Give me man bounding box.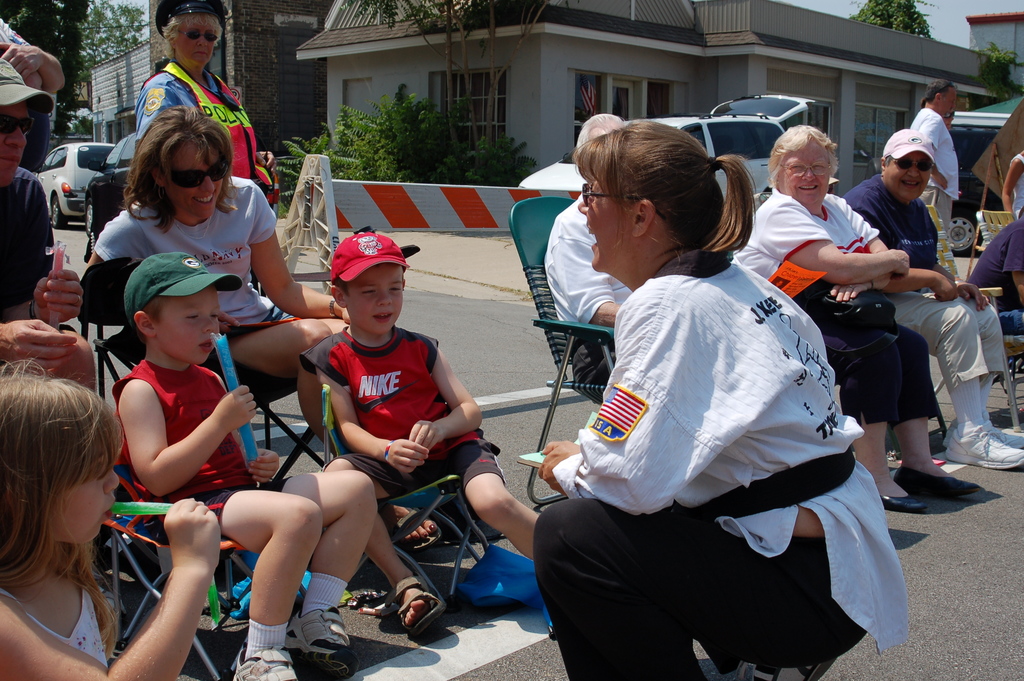
[0, 58, 99, 395].
